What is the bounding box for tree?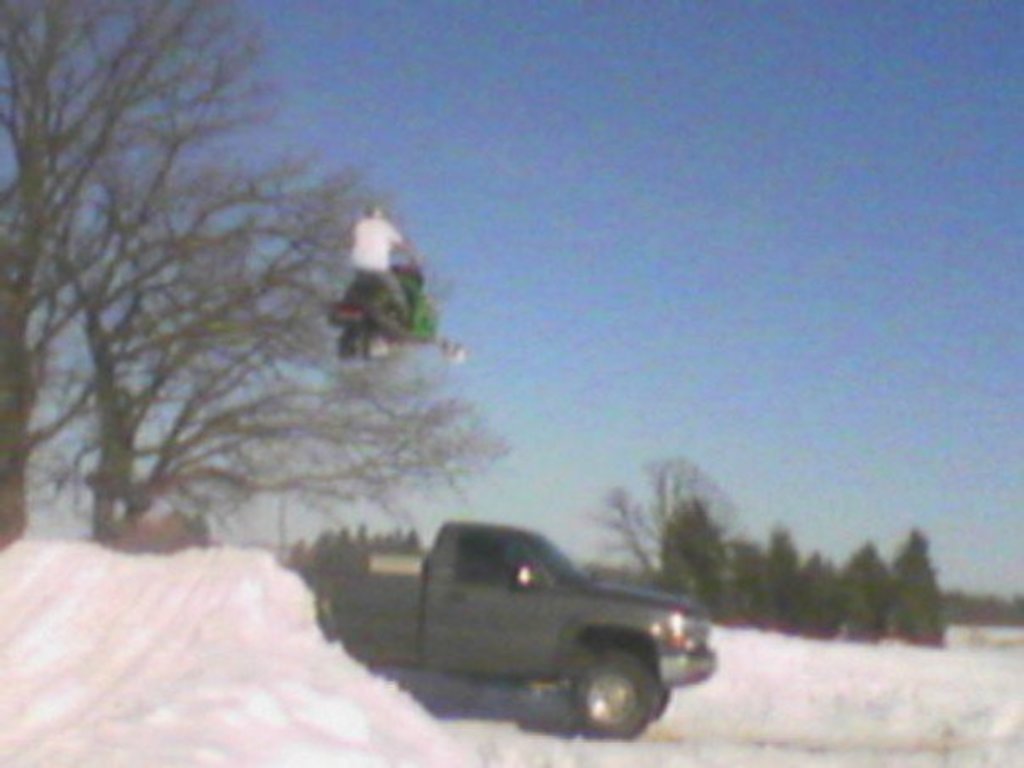
570,451,746,580.
